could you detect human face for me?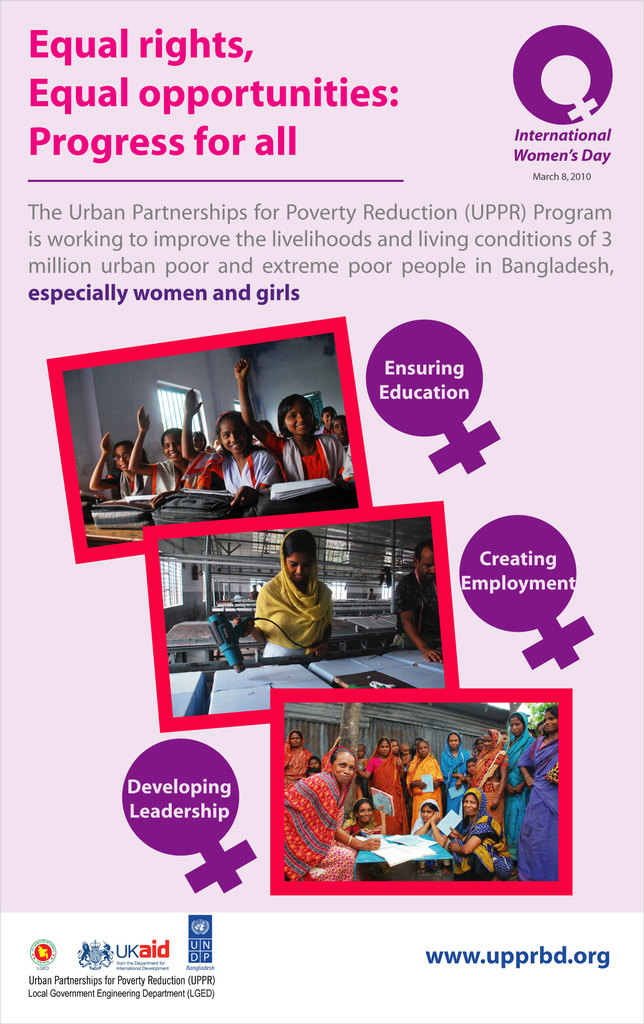
Detection result: (x1=334, y1=755, x2=355, y2=784).
